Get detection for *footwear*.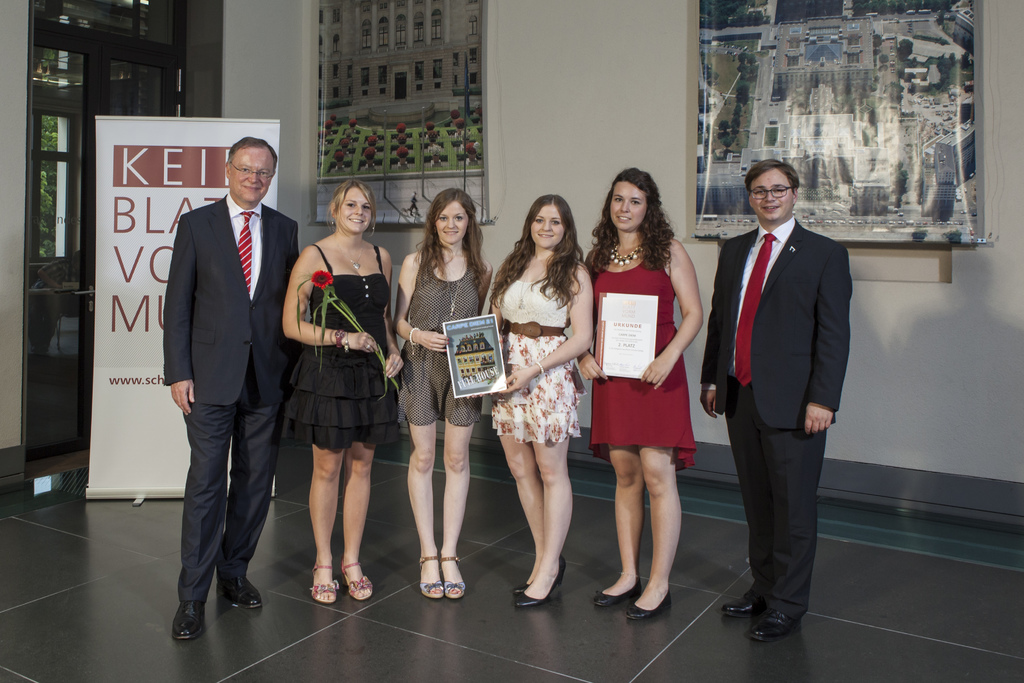
Detection: BBox(421, 558, 443, 599).
